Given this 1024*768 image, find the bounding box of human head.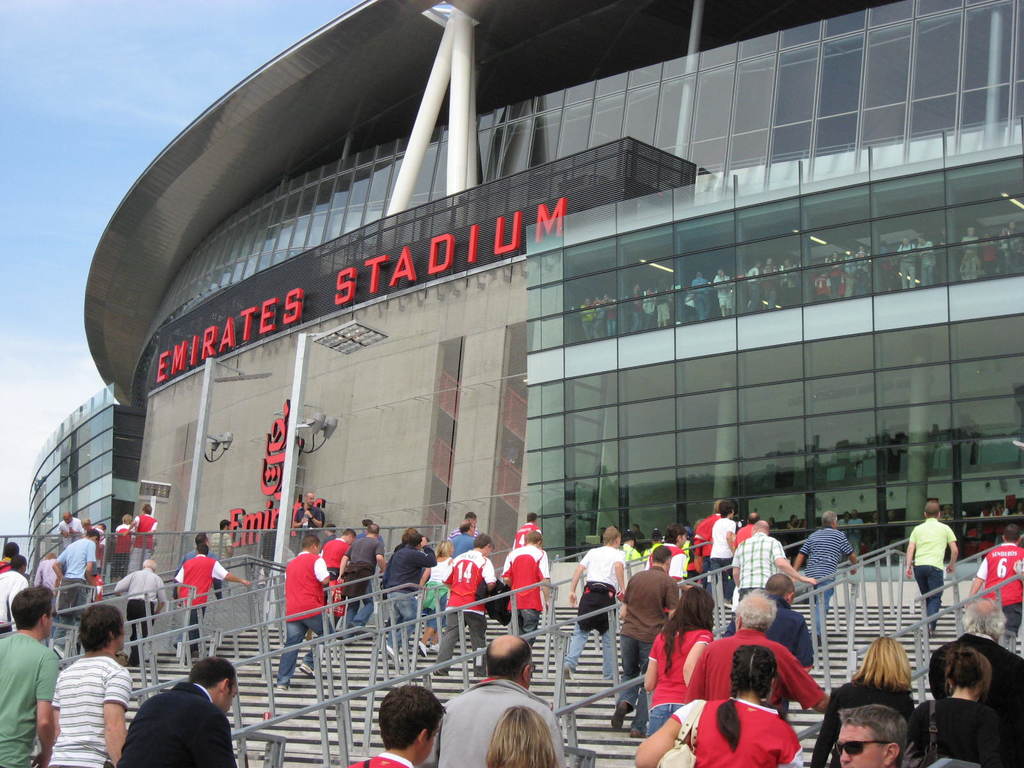
pyautogui.locateOnScreen(525, 511, 540, 522).
